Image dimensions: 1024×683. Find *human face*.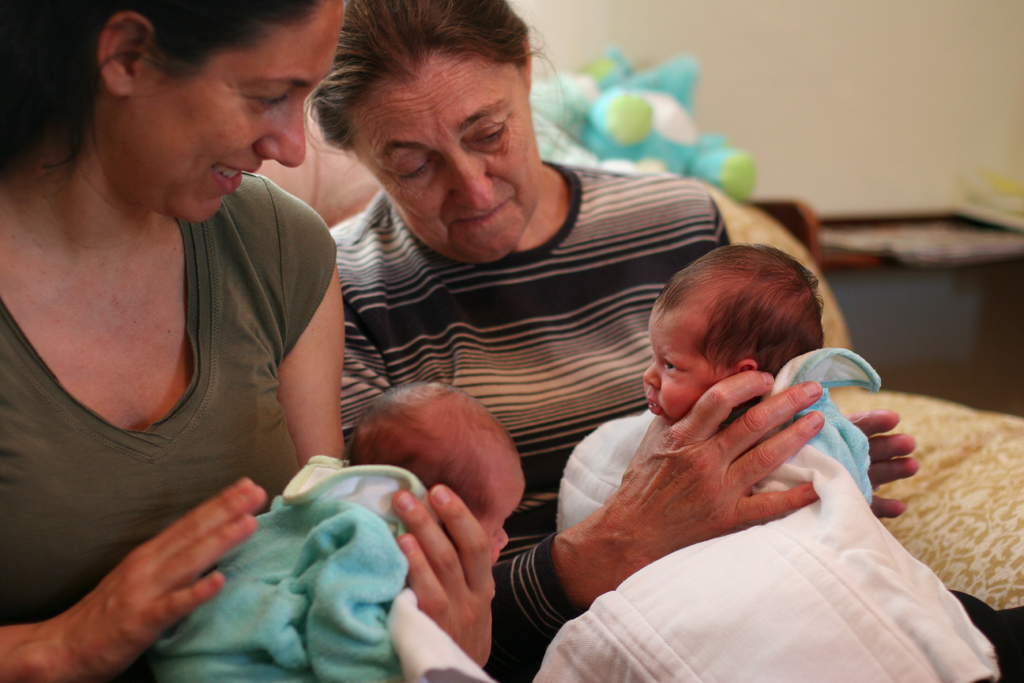
[642, 314, 725, 418].
